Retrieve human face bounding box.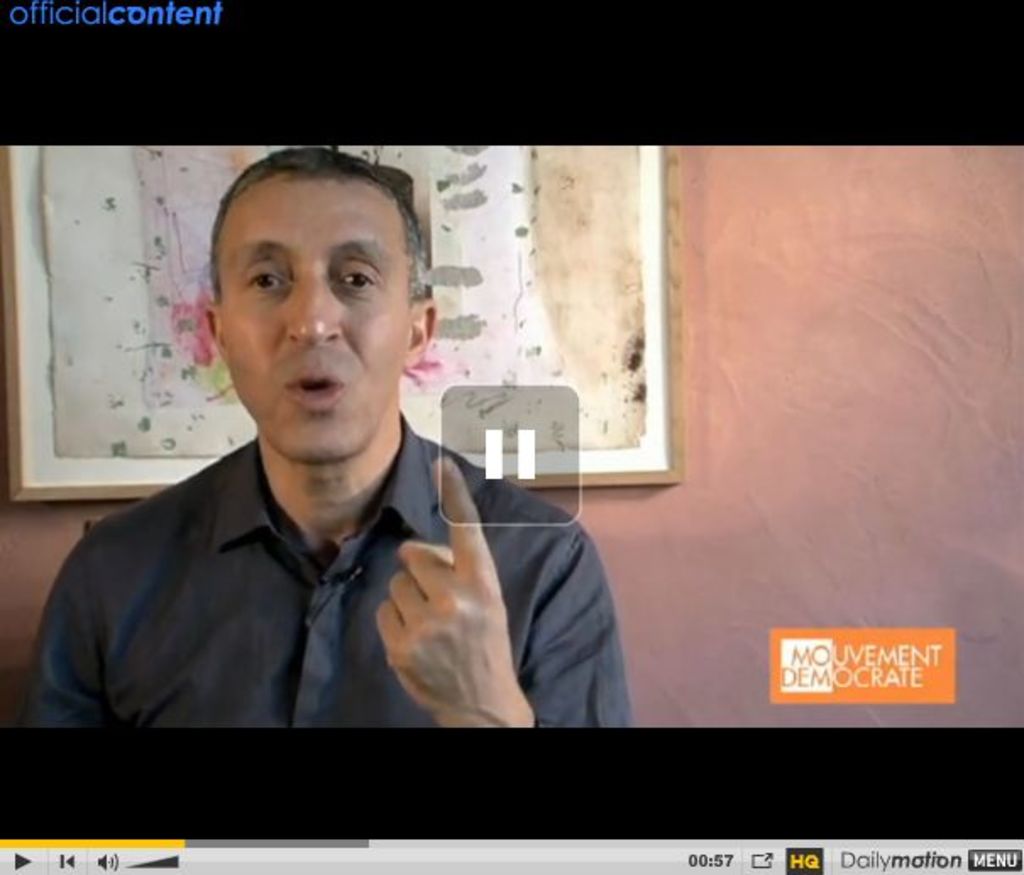
Bounding box: Rect(218, 178, 408, 465).
